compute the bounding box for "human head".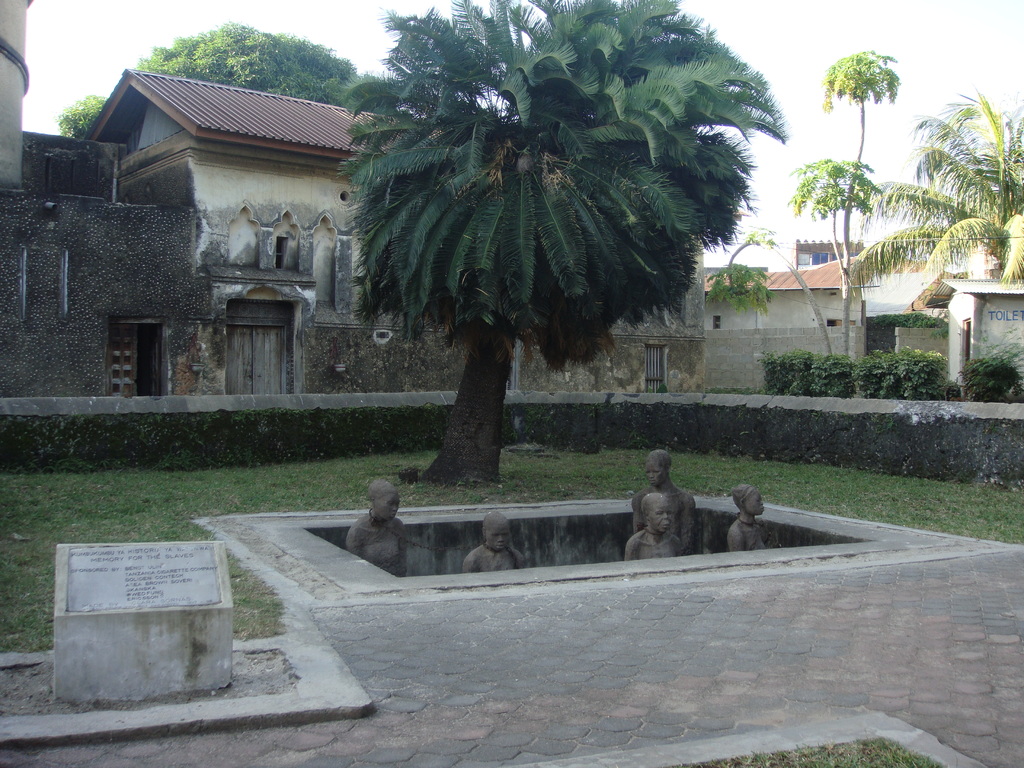
pyautogui.locateOnScreen(644, 450, 673, 490).
